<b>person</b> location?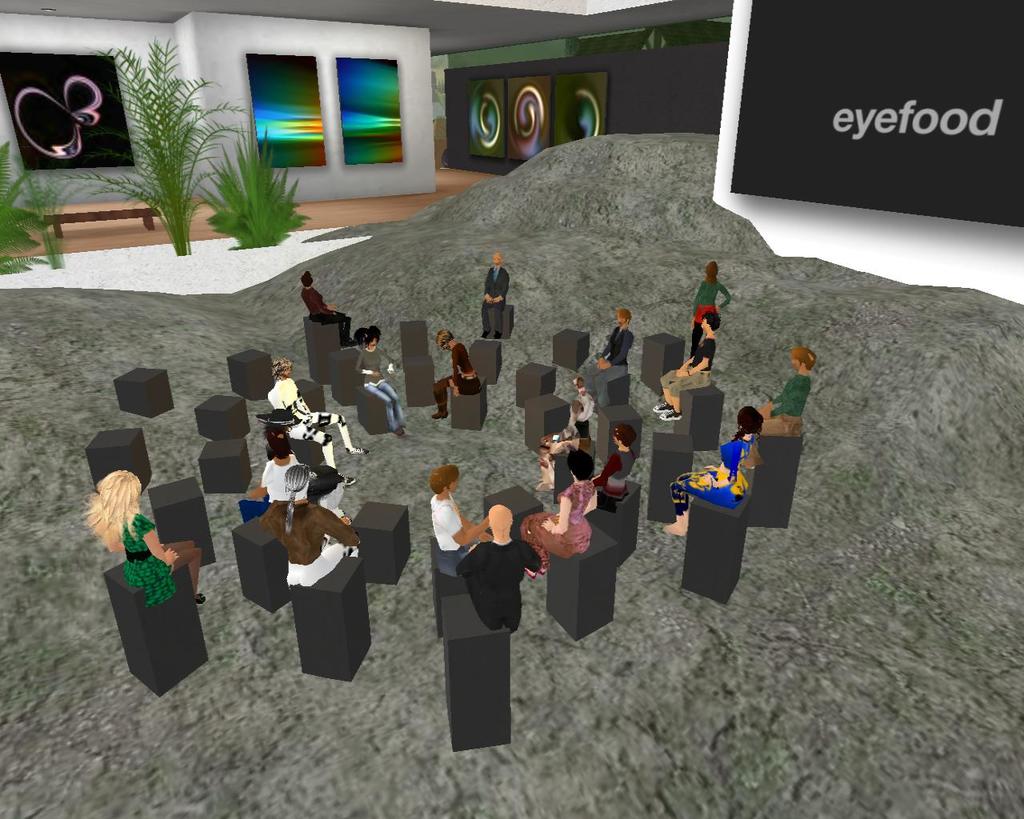
[262, 439, 303, 505]
